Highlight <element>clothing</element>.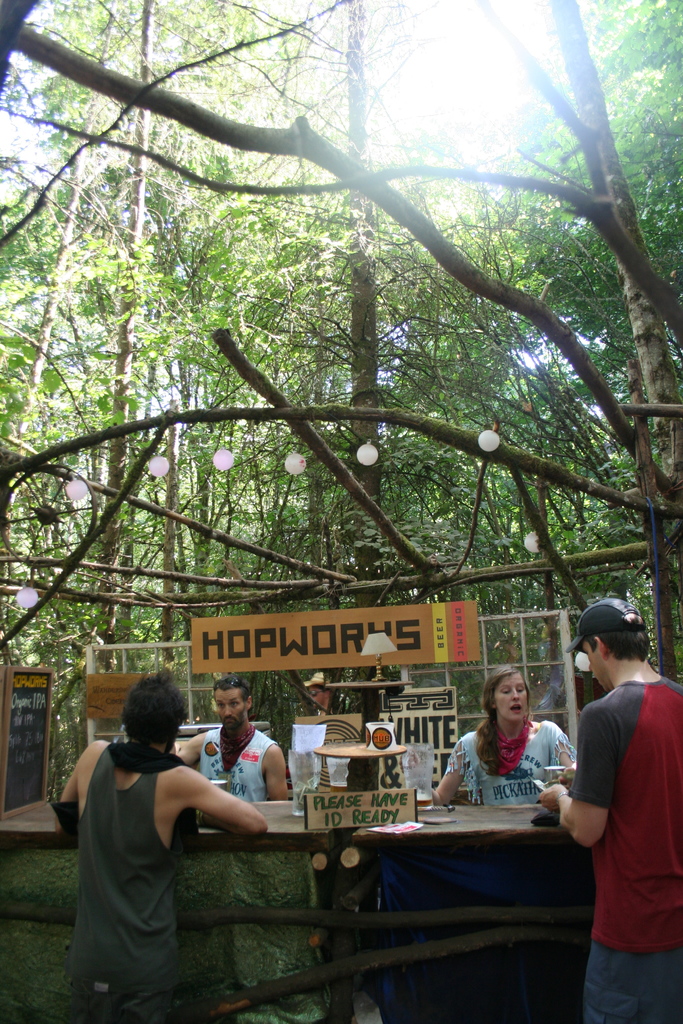
Highlighted region: select_region(199, 734, 277, 808).
